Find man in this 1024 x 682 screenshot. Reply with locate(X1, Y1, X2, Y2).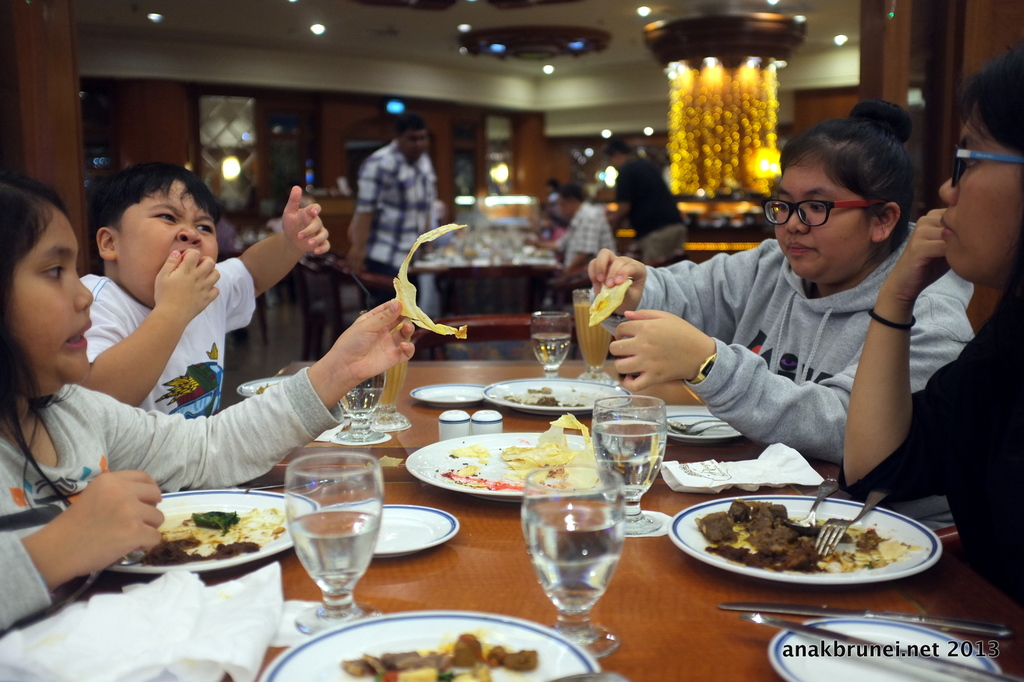
locate(342, 110, 438, 332).
